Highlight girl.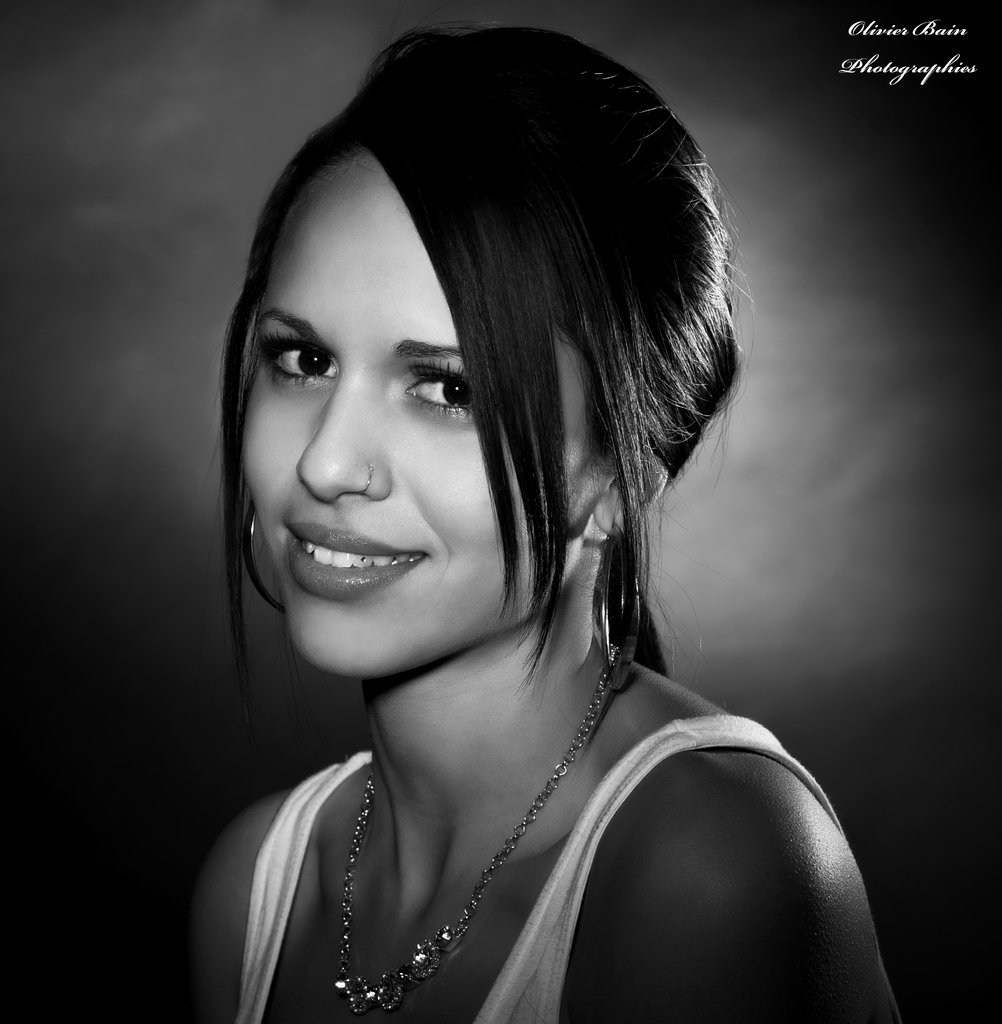
Highlighted region: x1=178 y1=26 x2=911 y2=1023.
